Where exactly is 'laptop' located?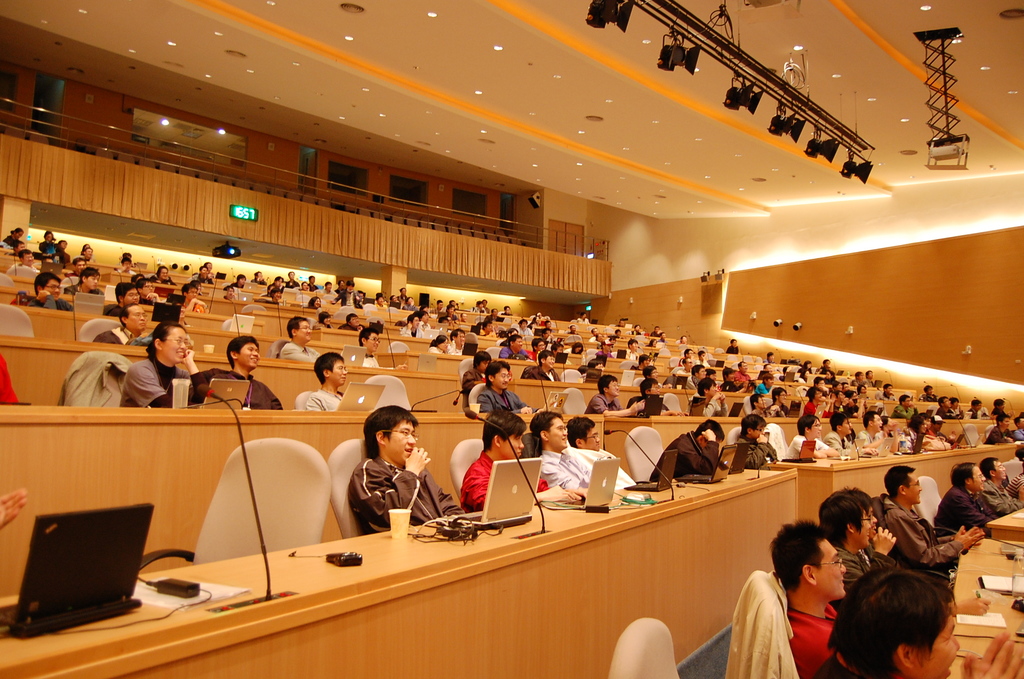
Its bounding box is {"left": 728, "top": 402, "right": 743, "bottom": 418}.
